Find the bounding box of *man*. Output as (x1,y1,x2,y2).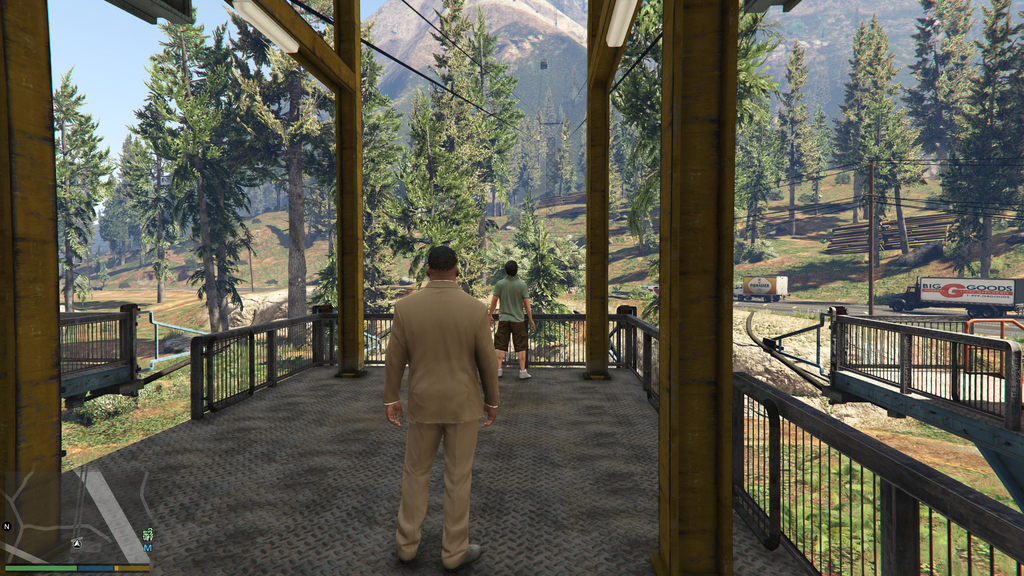
(372,236,502,563).
